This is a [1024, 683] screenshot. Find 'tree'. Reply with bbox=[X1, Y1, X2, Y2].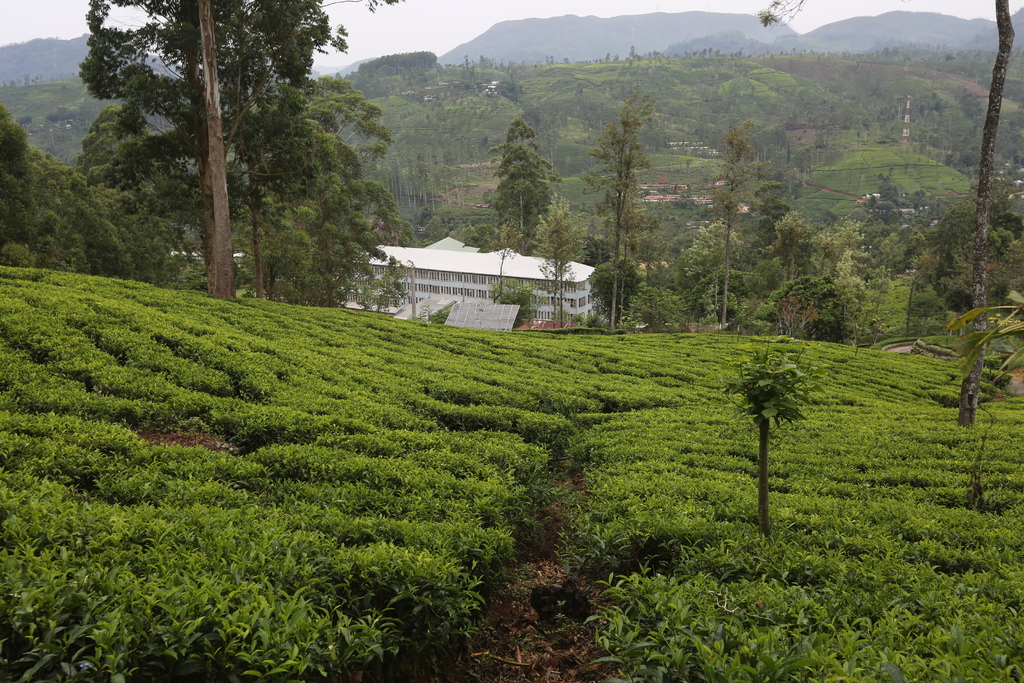
bbox=[592, 255, 639, 317].
